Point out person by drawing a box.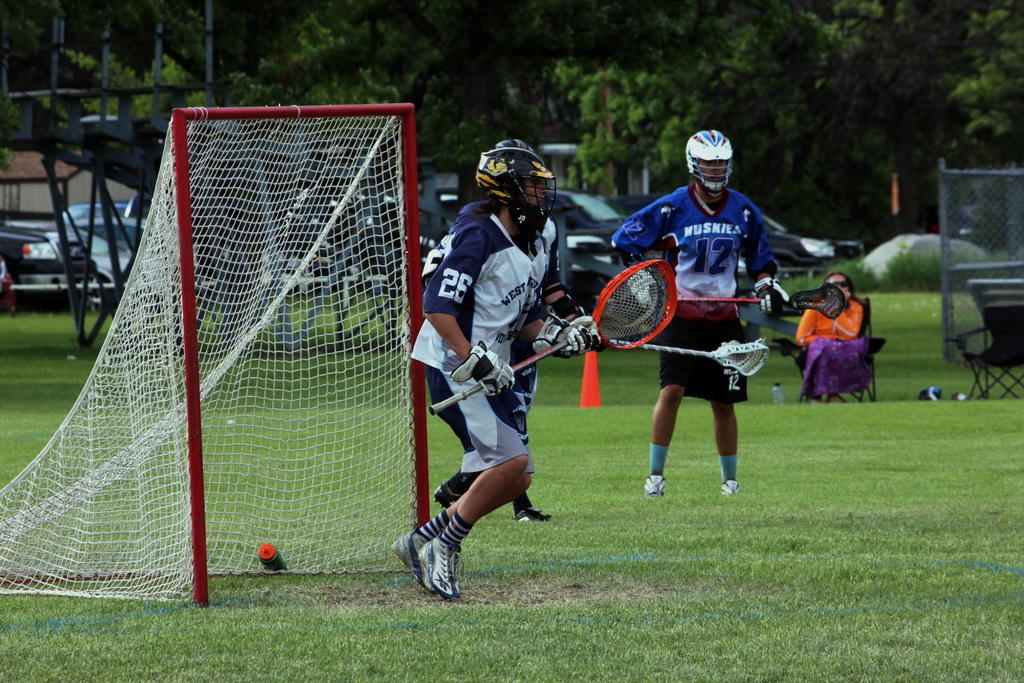
crop(422, 138, 557, 516).
